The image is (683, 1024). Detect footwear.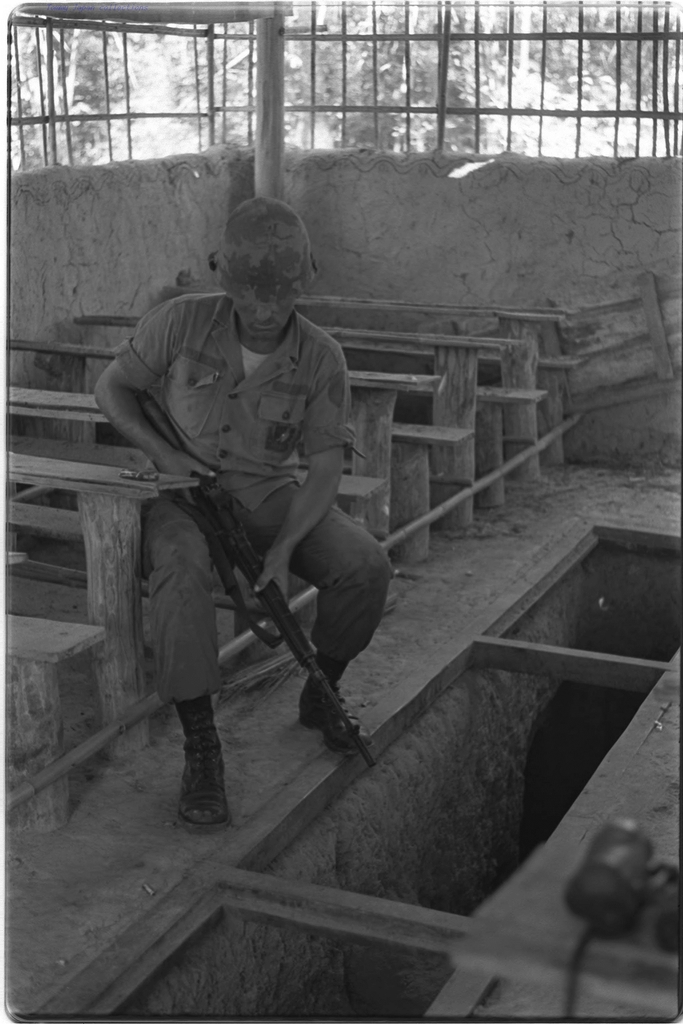
Detection: <region>303, 650, 365, 742</region>.
